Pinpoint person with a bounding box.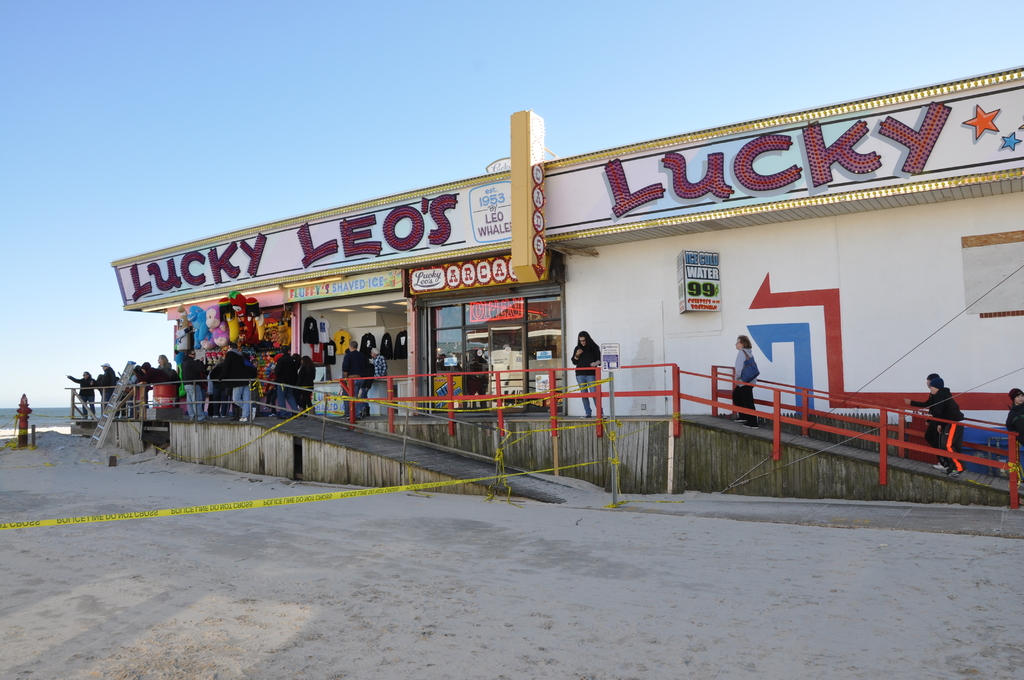
pyautogui.locateOnScreen(906, 378, 966, 471).
